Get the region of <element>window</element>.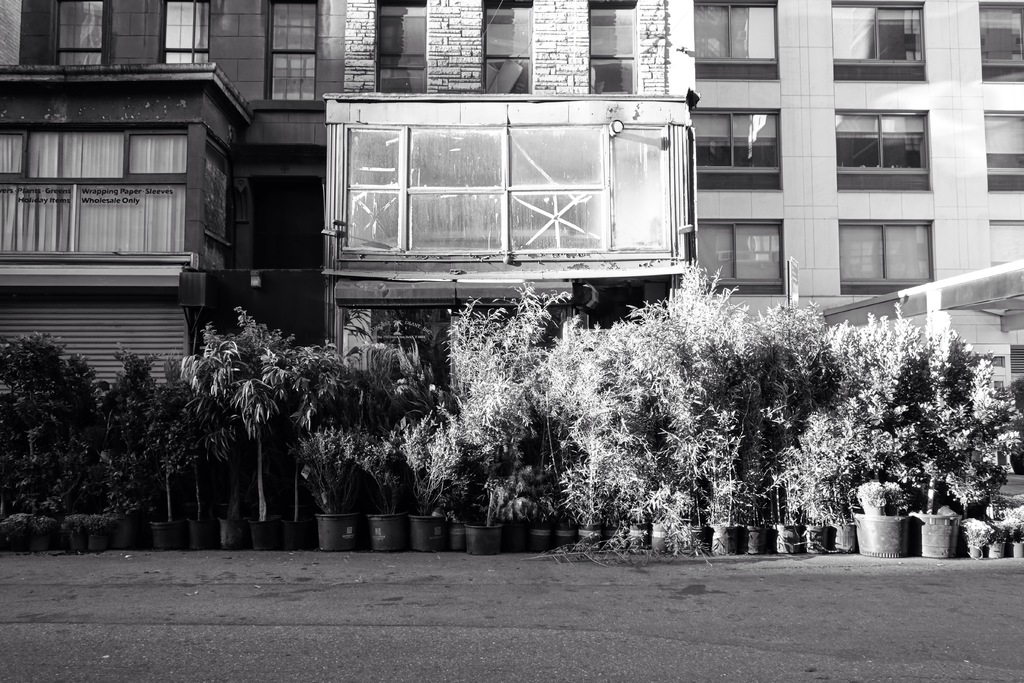
region(588, 0, 636, 94).
